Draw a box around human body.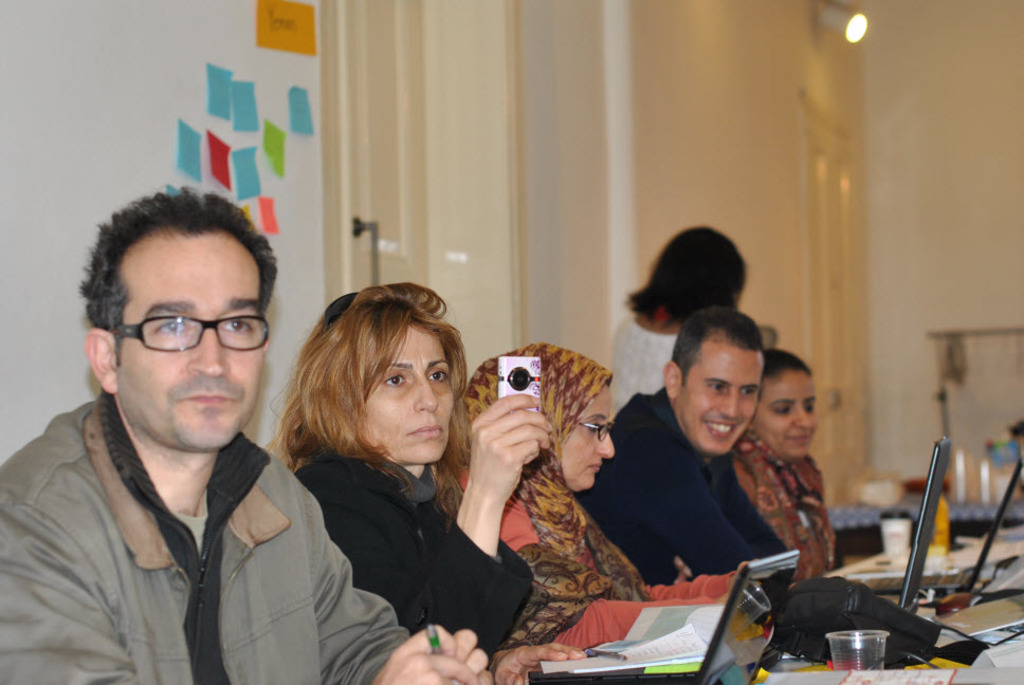
pyautogui.locateOnScreen(1, 188, 491, 684).
